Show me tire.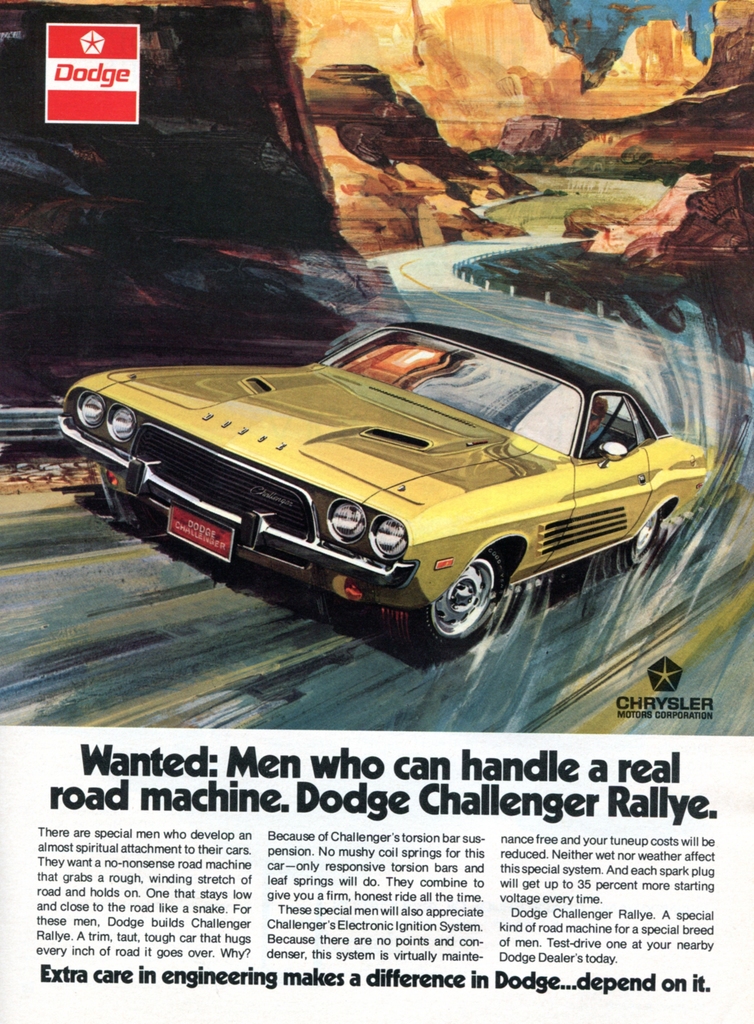
tire is here: pyautogui.locateOnScreen(618, 509, 662, 568).
